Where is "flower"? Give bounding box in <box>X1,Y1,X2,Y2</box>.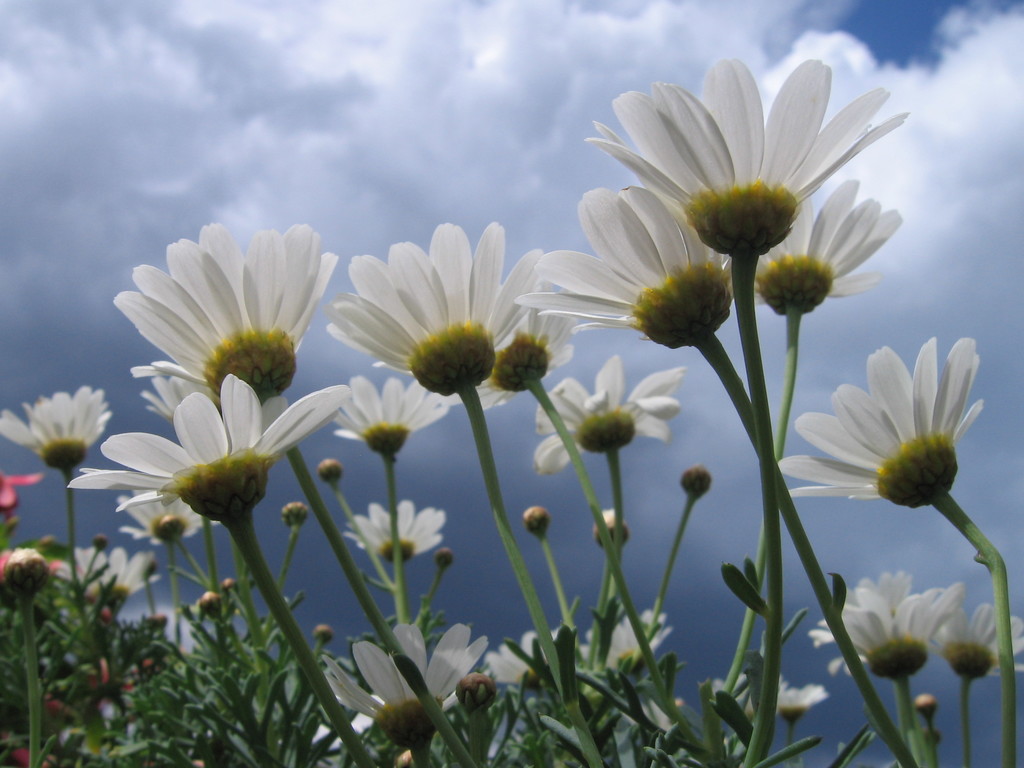
<box>333,374,453,451</box>.
